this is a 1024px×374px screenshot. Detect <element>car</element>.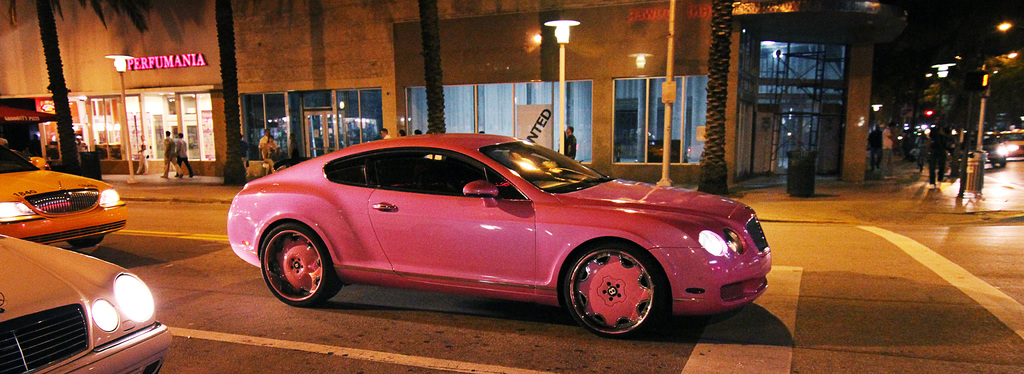
<box>995,123,1023,160</box>.
